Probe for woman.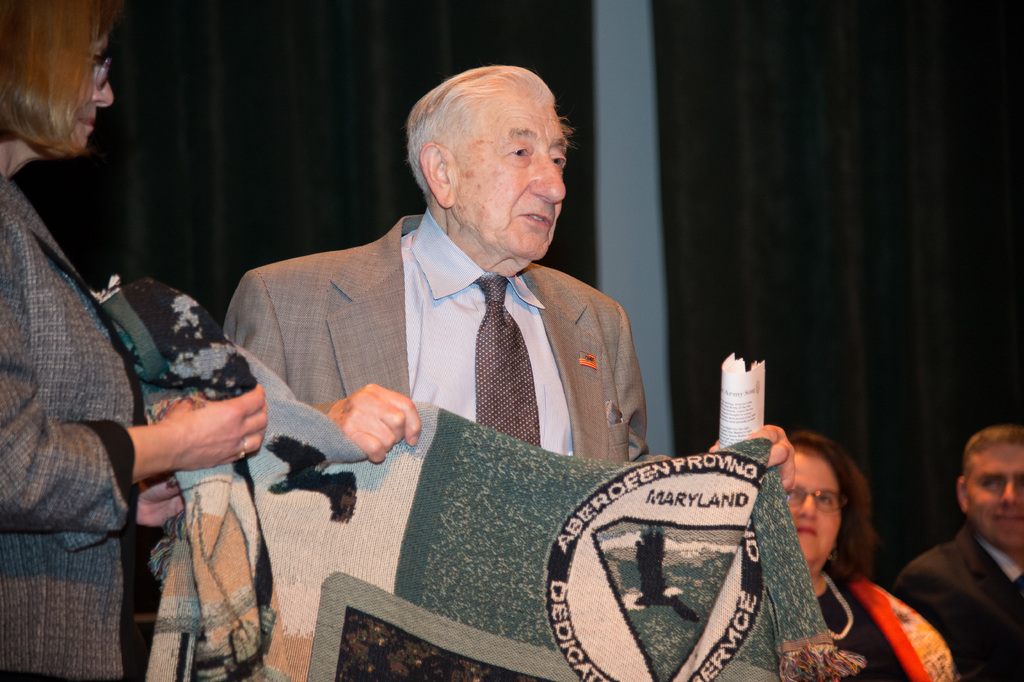
Probe result: pyautogui.locateOnScreen(0, 0, 271, 681).
